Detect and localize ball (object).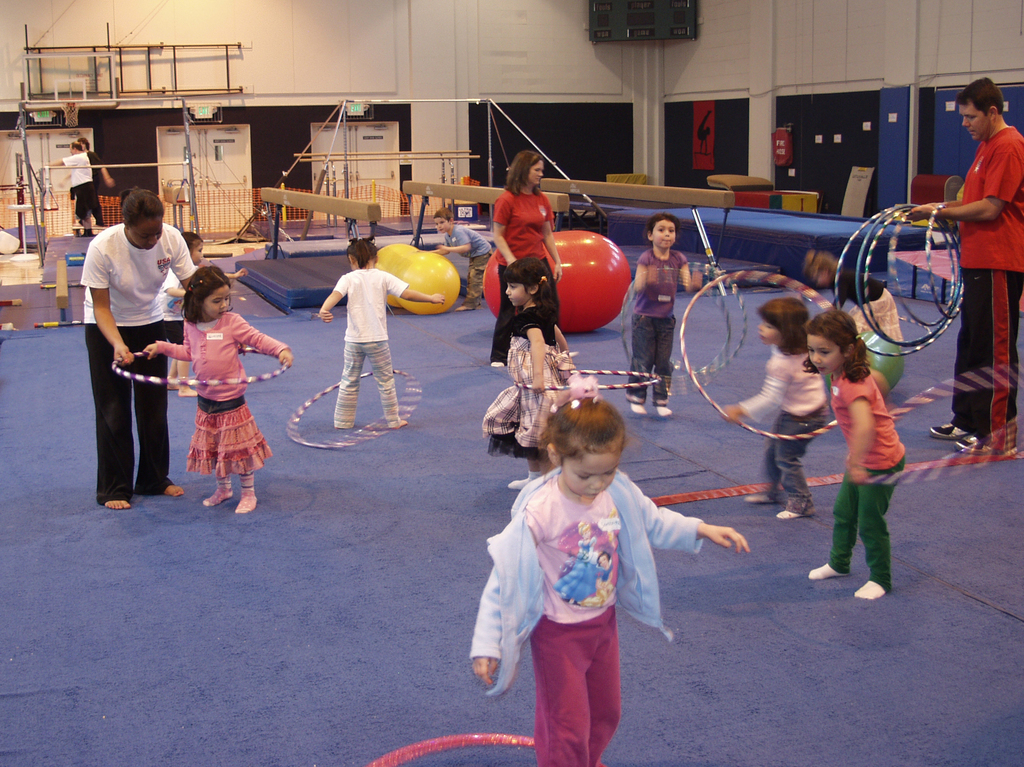
Localized at [484, 229, 633, 330].
